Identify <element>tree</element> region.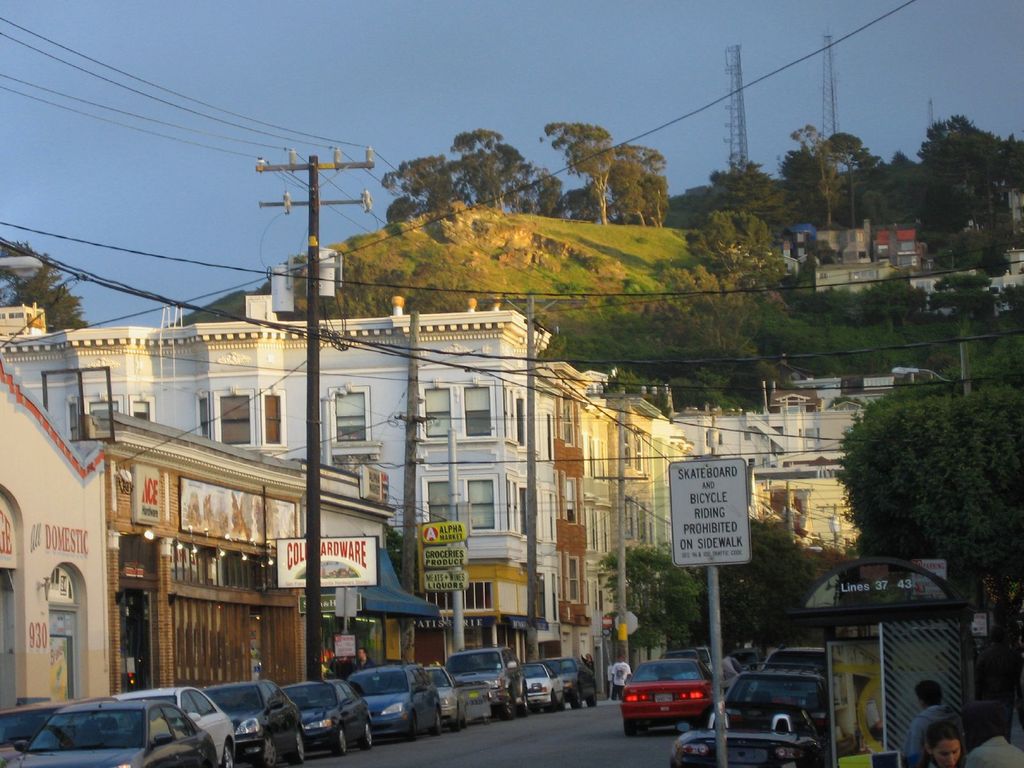
Region: 700, 216, 788, 299.
